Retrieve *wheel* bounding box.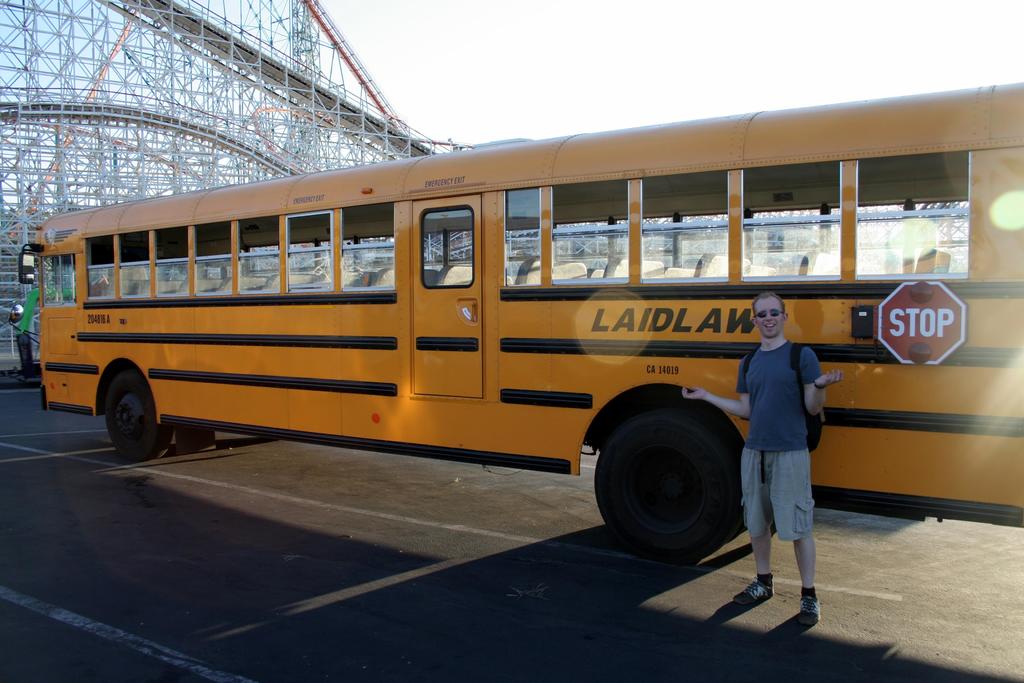
Bounding box: box(594, 408, 748, 567).
